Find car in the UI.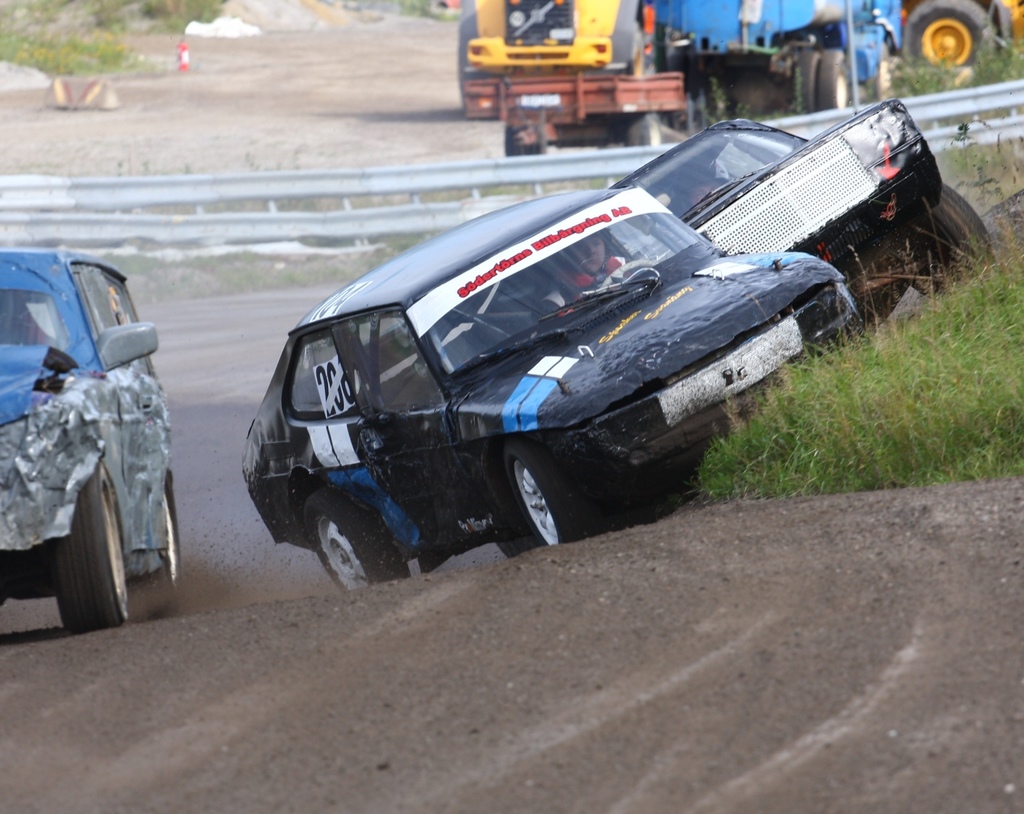
UI element at locate(599, 100, 996, 324).
